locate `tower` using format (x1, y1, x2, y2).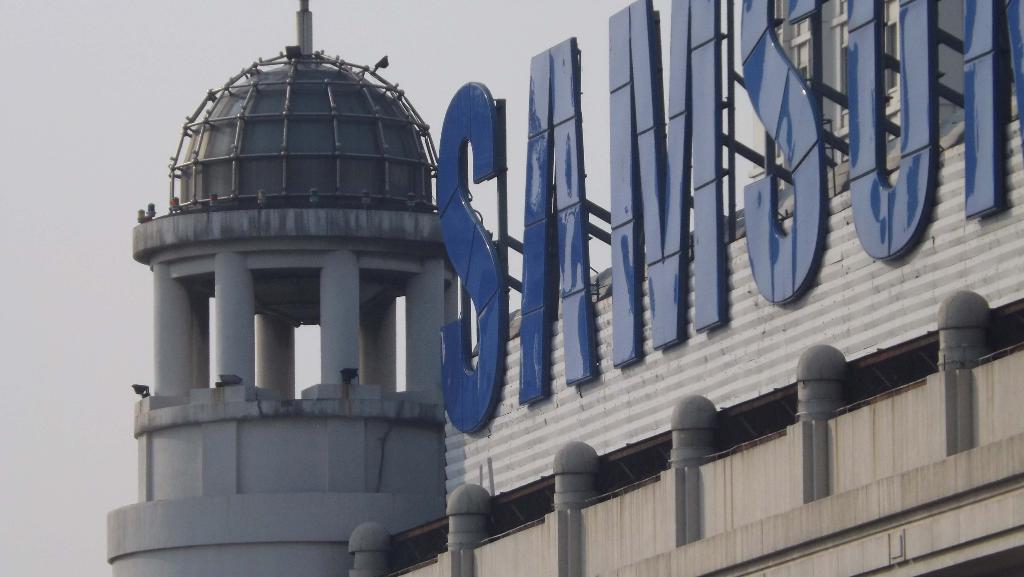
(104, 0, 454, 576).
